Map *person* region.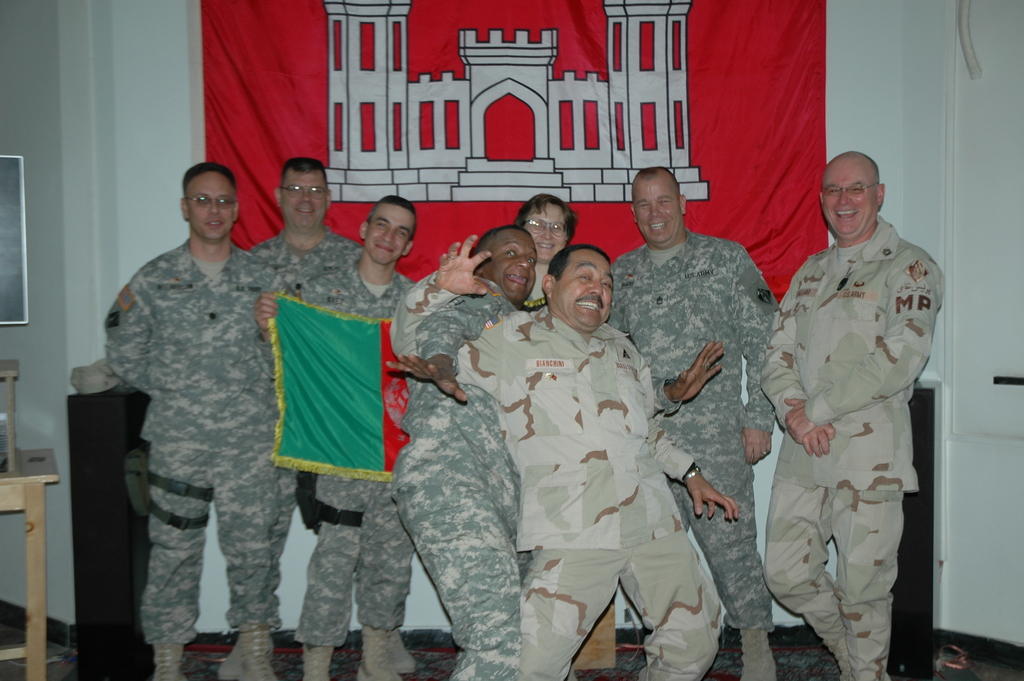
Mapped to (377, 219, 727, 680).
